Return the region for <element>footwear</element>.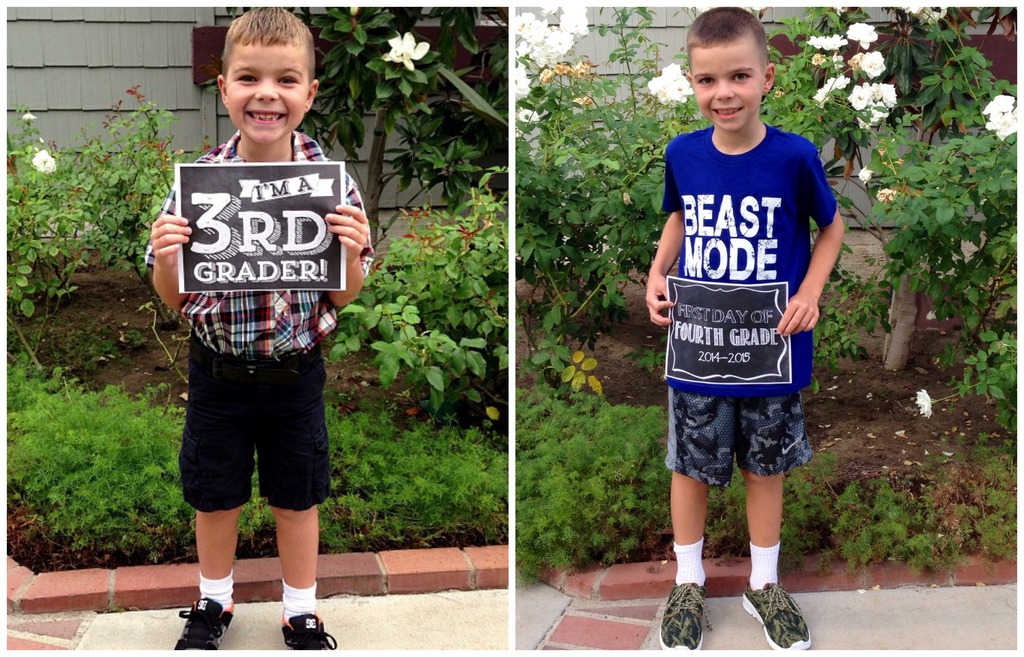
742 583 810 647.
